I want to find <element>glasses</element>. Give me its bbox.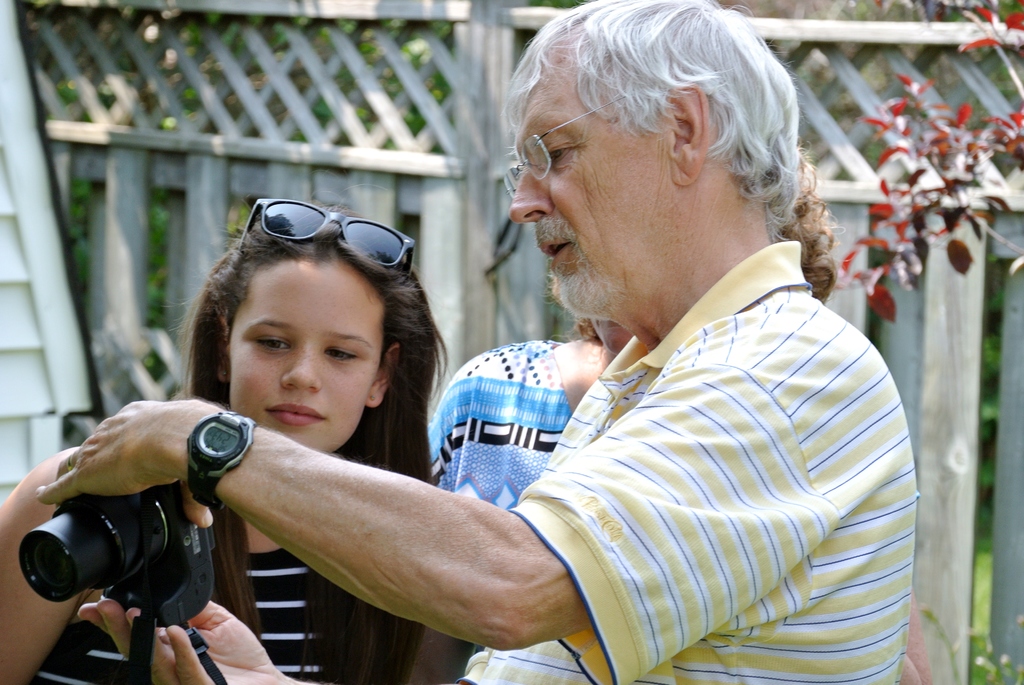
crop(504, 87, 644, 200).
